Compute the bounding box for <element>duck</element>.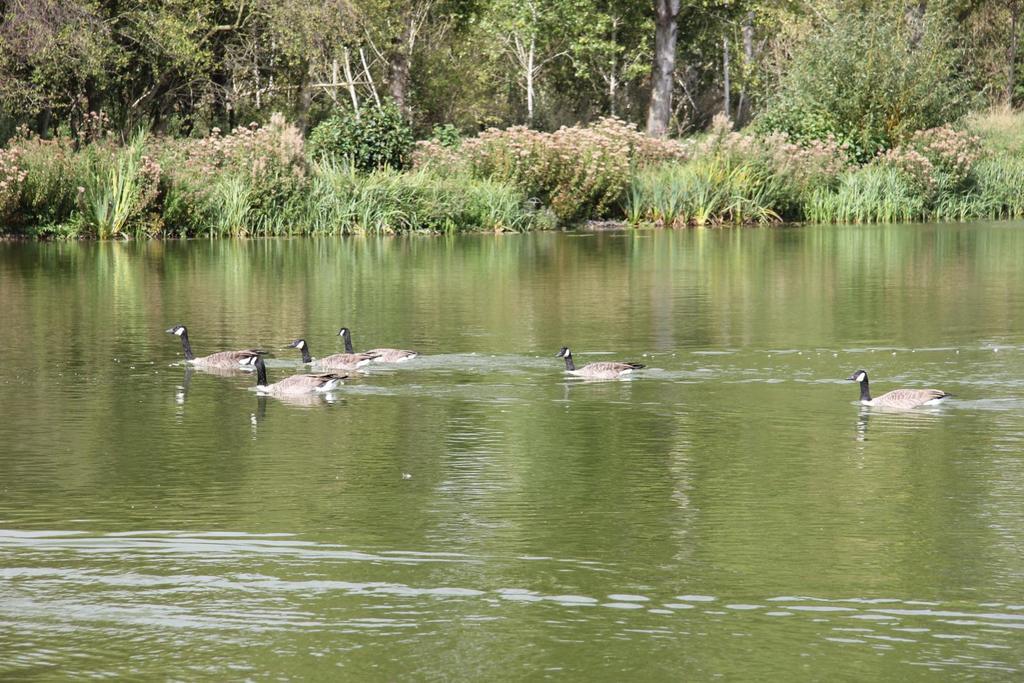
(286, 341, 378, 373).
